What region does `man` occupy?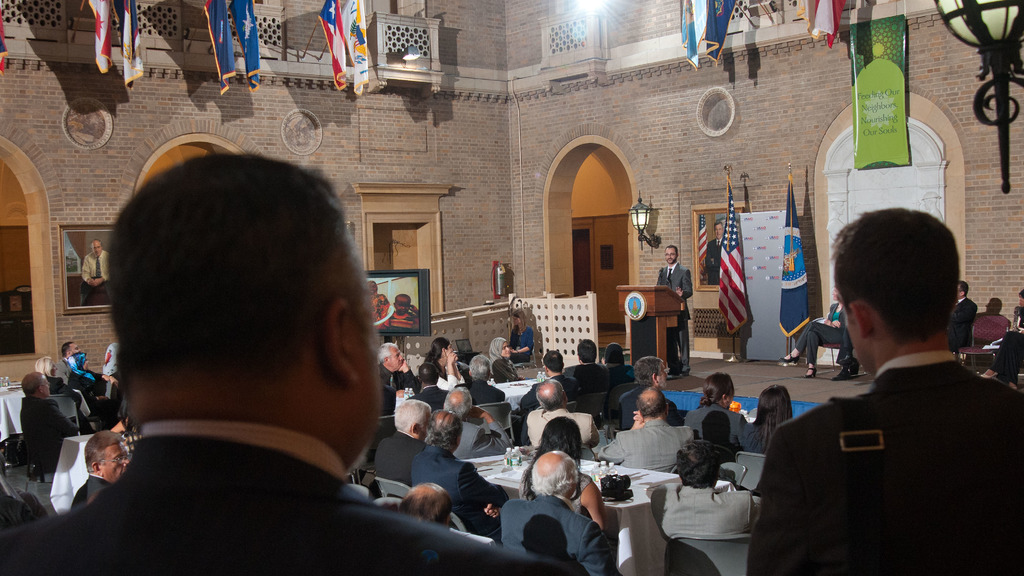
(524, 374, 600, 449).
